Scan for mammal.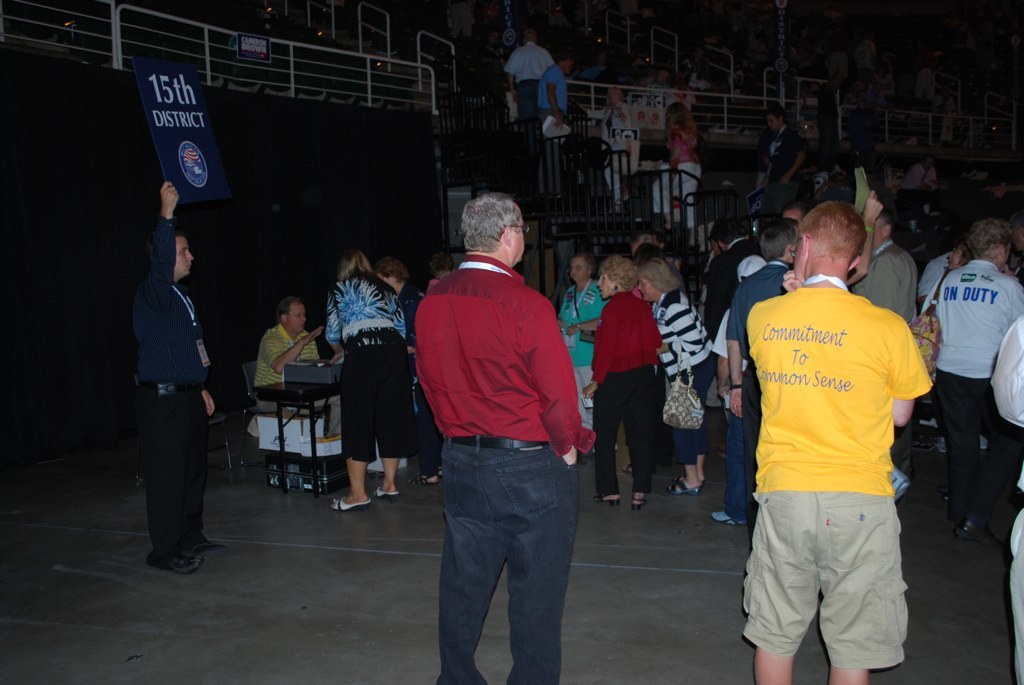
Scan result: x1=536 y1=56 x2=572 y2=186.
